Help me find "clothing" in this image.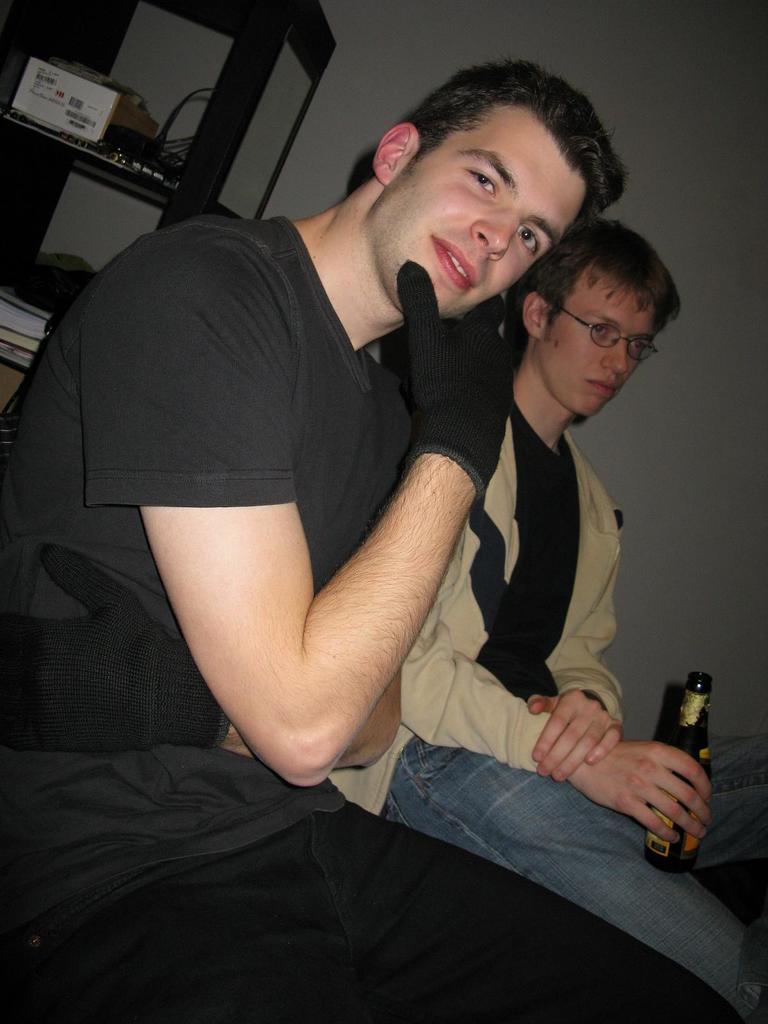
Found it: bbox=(0, 196, 745, 1023).
